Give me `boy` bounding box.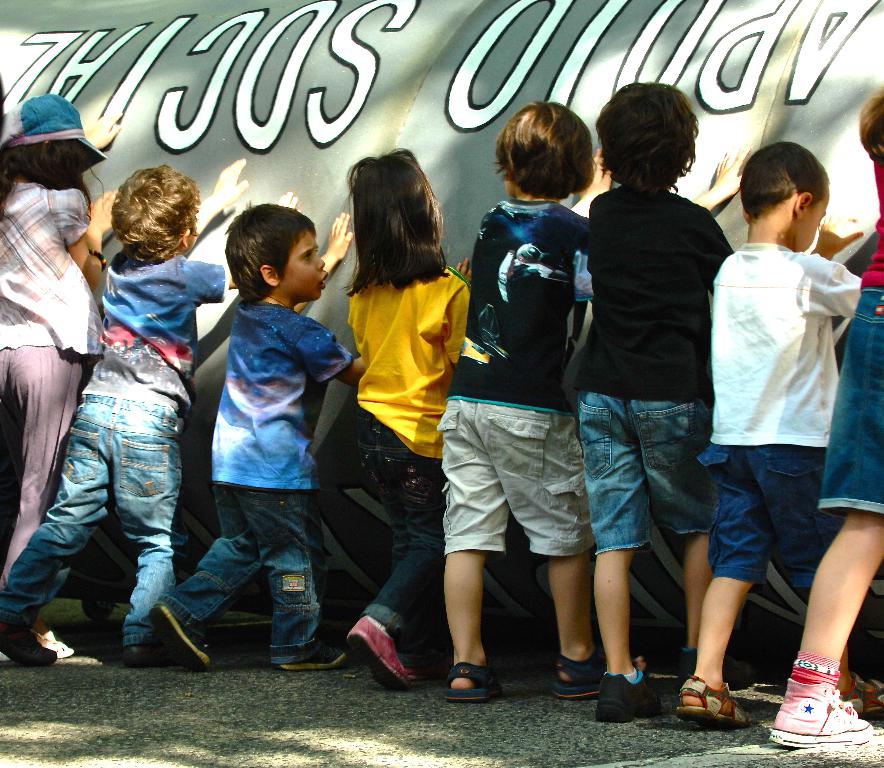
[left=571, top=75, right=749, bottom=713].
